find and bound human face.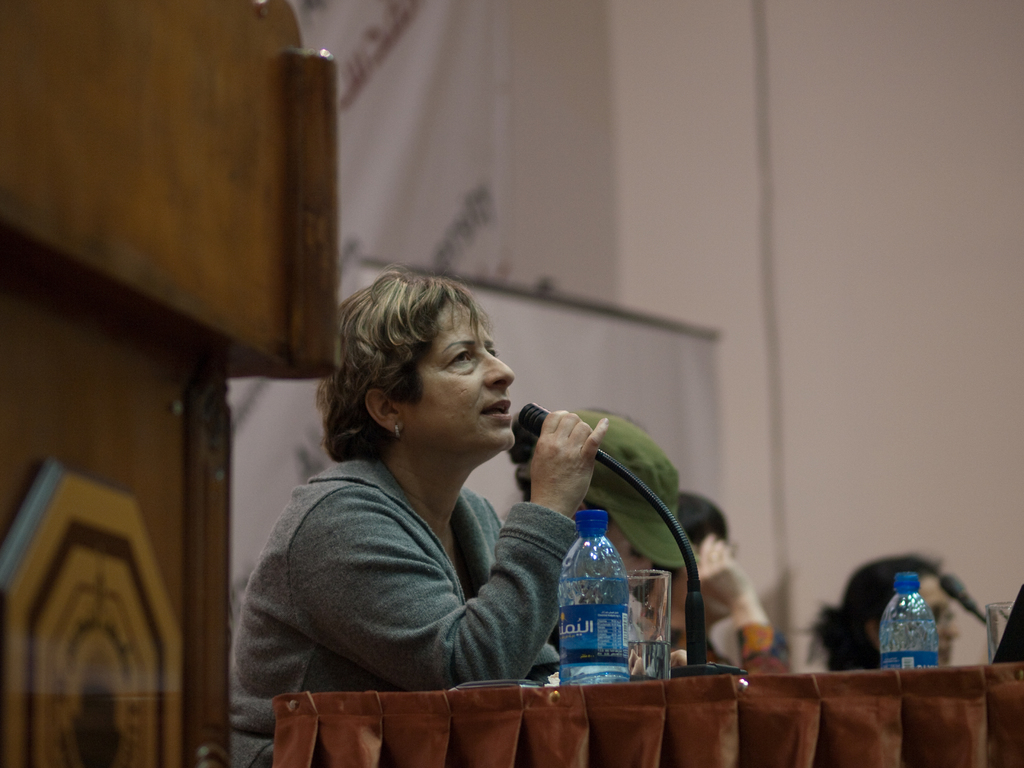
Bound: crop(407, 296, 515, 465).
